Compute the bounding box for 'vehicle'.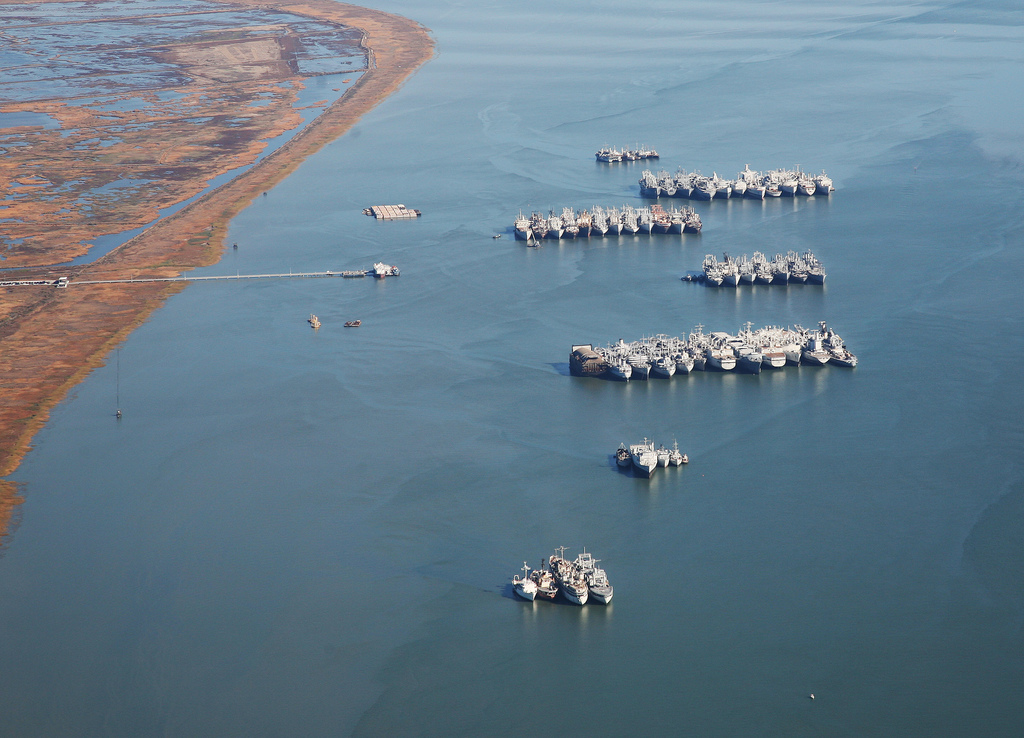
select_region(516, 566, 538, 604).
